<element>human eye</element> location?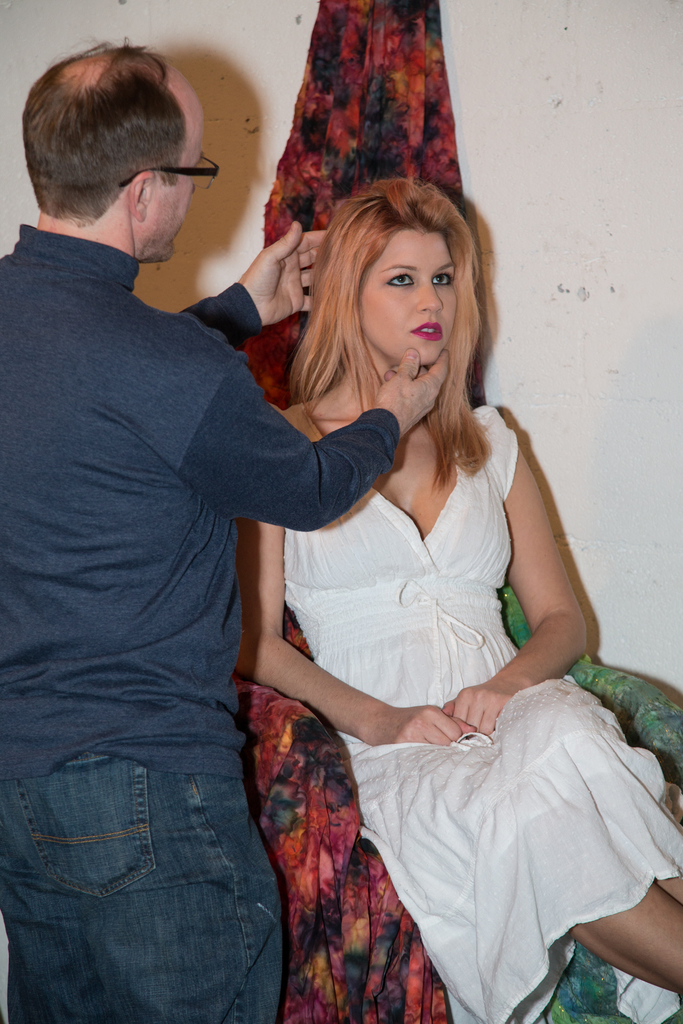
(left=432, top=271, right=455, bottom=289)
